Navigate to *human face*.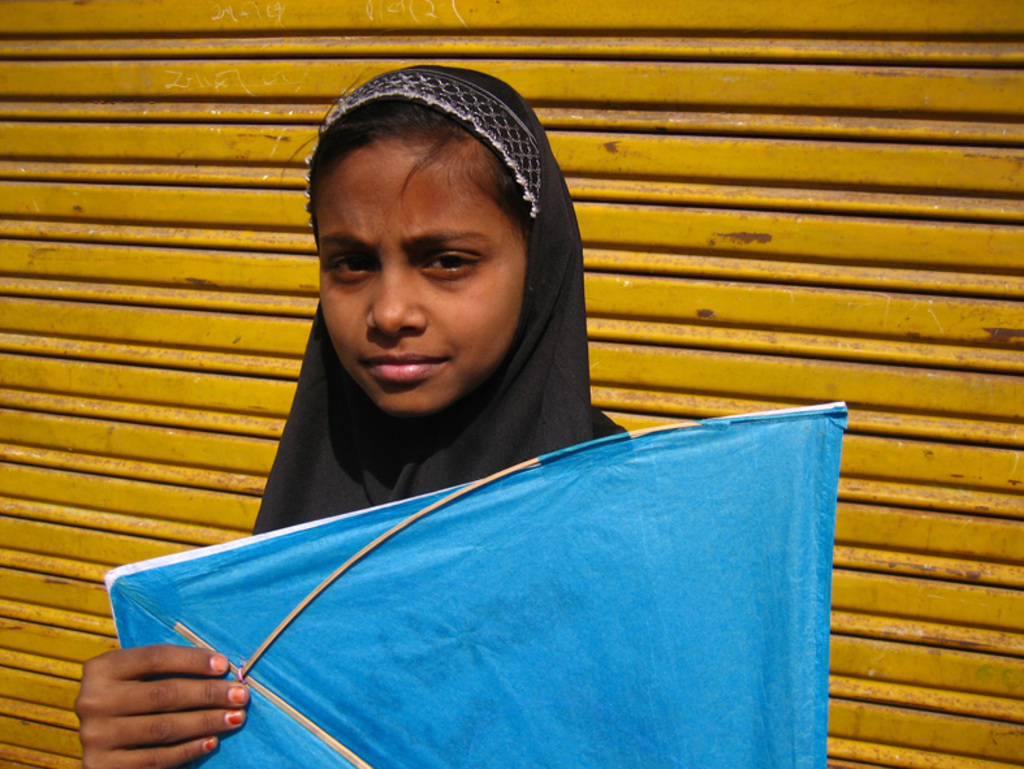
Navigation target: left=320, top=139, right=527, bottom=419.
